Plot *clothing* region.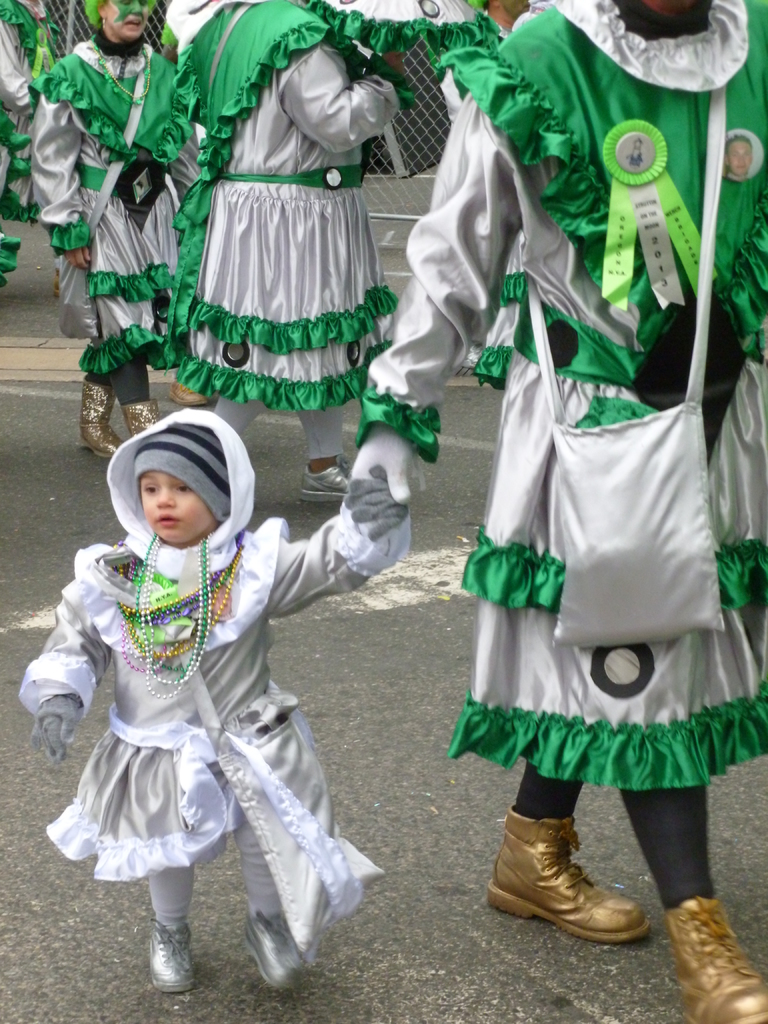
Plotted at locate(356, 0, 767, 792).
